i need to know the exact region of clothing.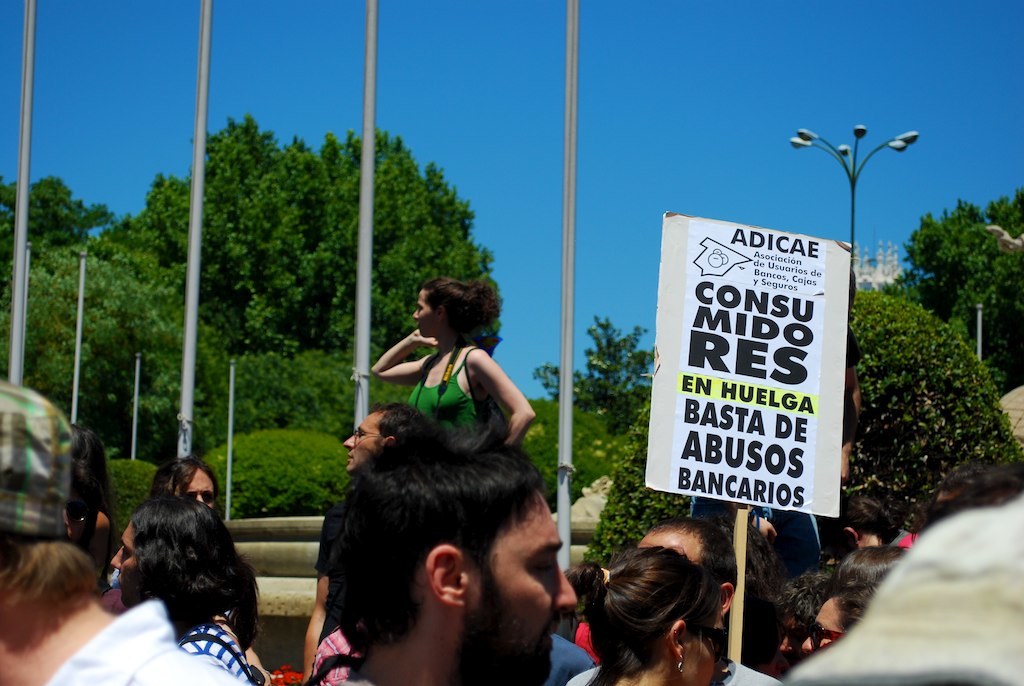
Region: rect(313, 661, 394, 685).
